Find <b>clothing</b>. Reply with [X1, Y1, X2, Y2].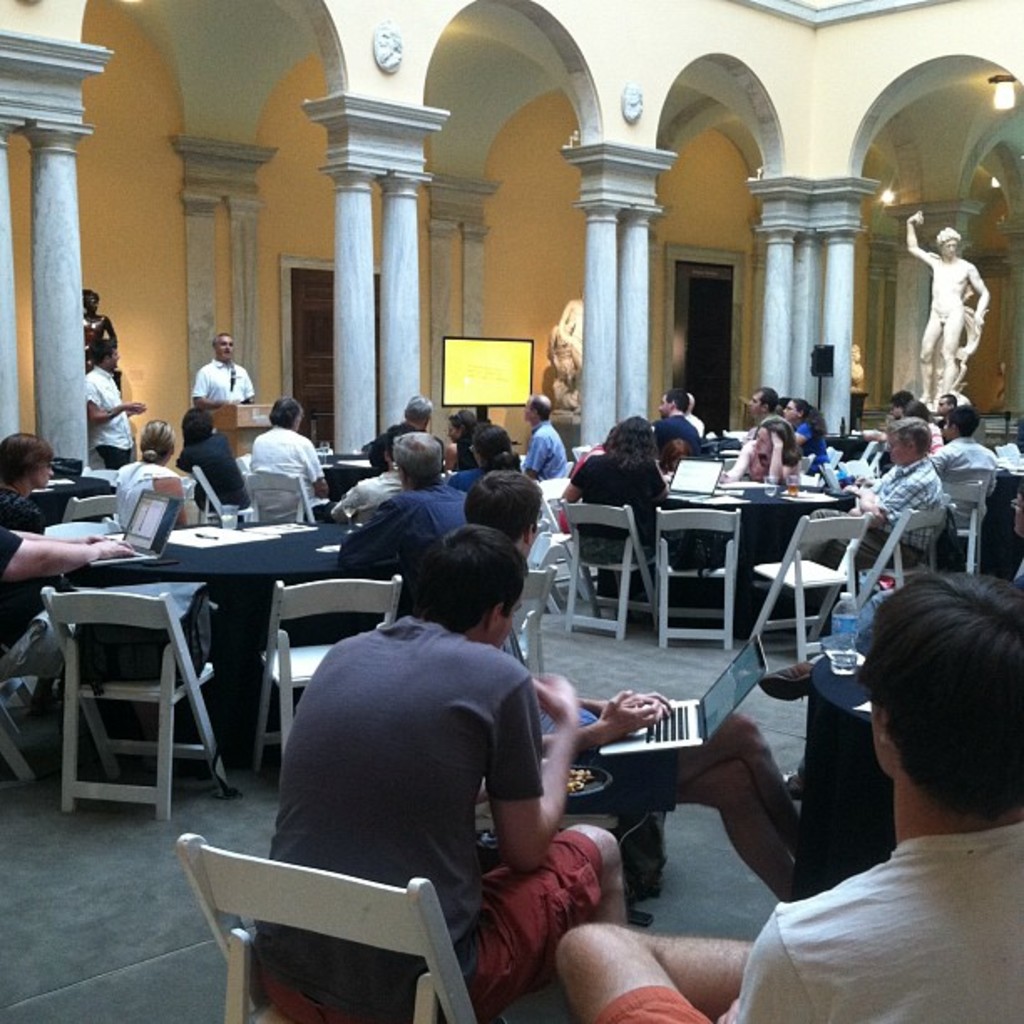
[331, 465, 402, 527].
